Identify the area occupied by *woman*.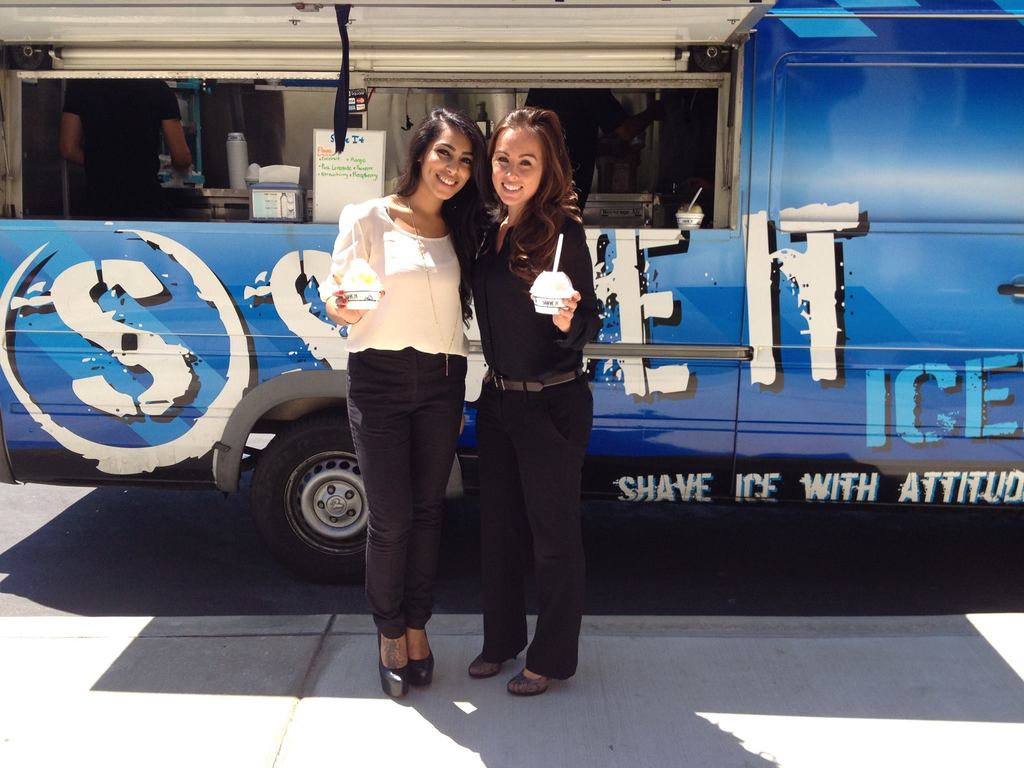
Area: locate(302, 116, 475, 676).
